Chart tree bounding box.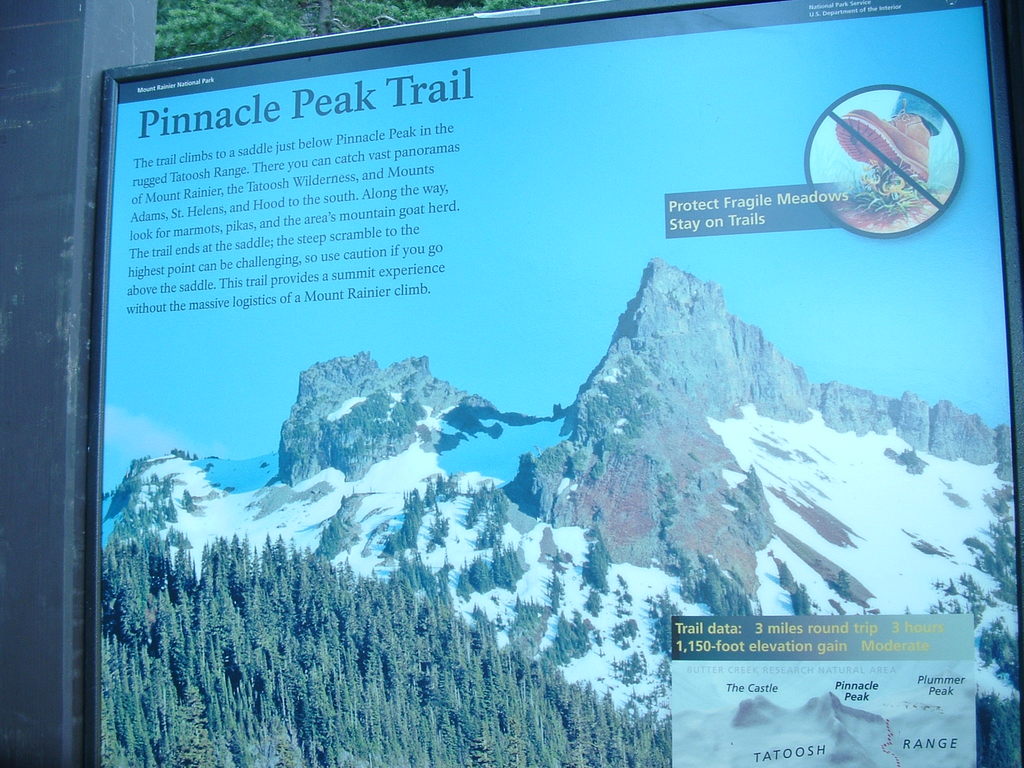
Charted: {"left": 141, "top": 728, "right": 159, "bottom": 767}.
